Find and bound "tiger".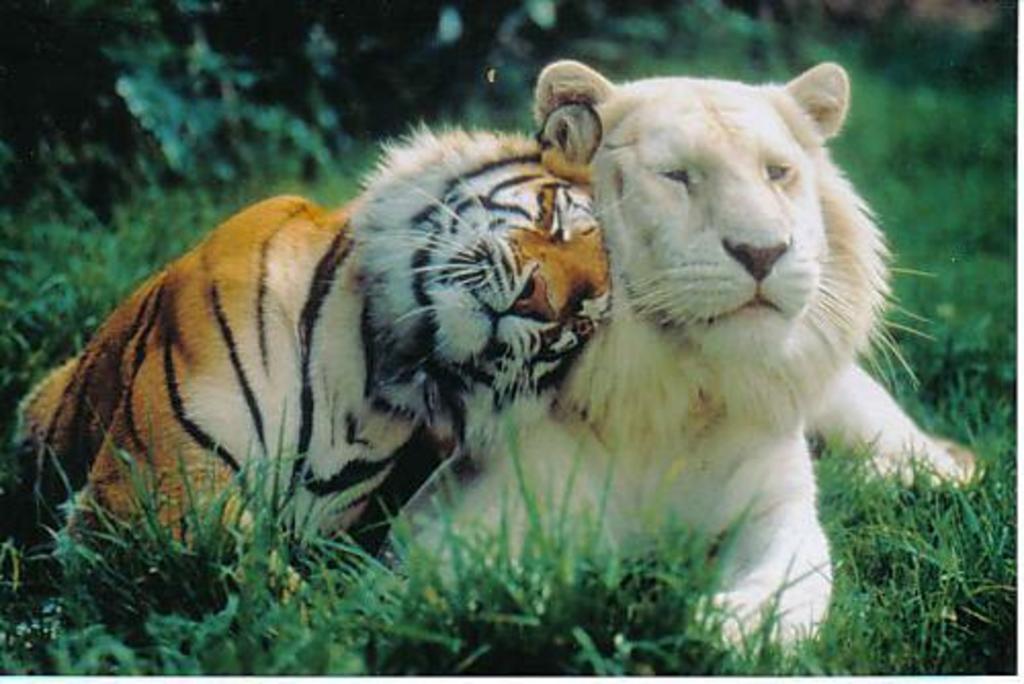
Bound: [left=20, top=115, right=633, bottom=608].
